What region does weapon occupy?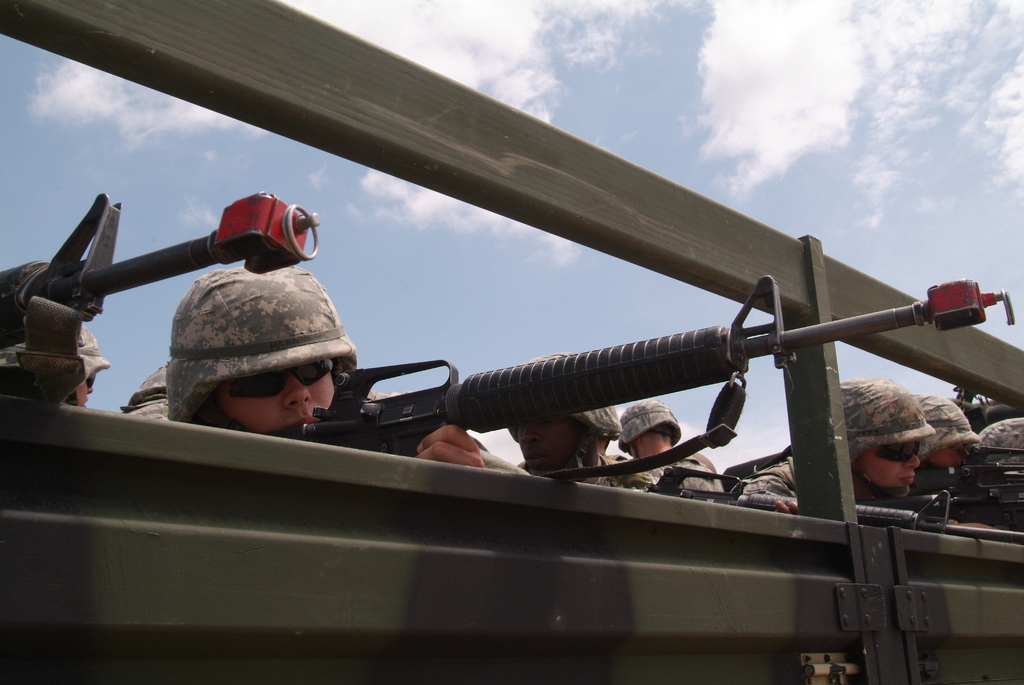
(291,261,989,515).
